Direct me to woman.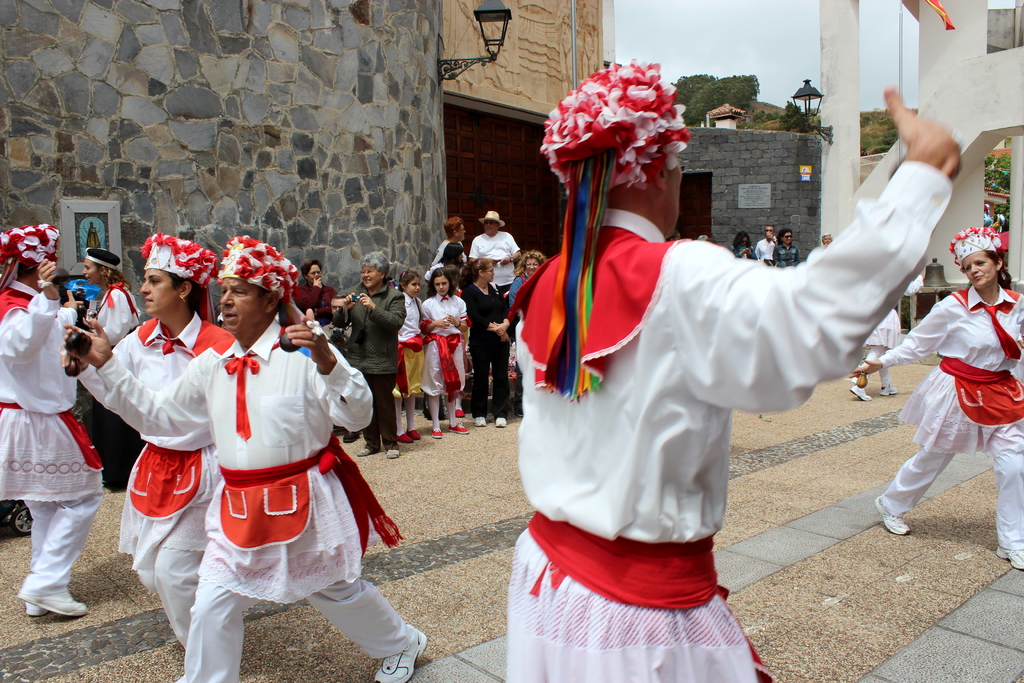
Direction: left=429, top=216, right=470, bottom=278.
